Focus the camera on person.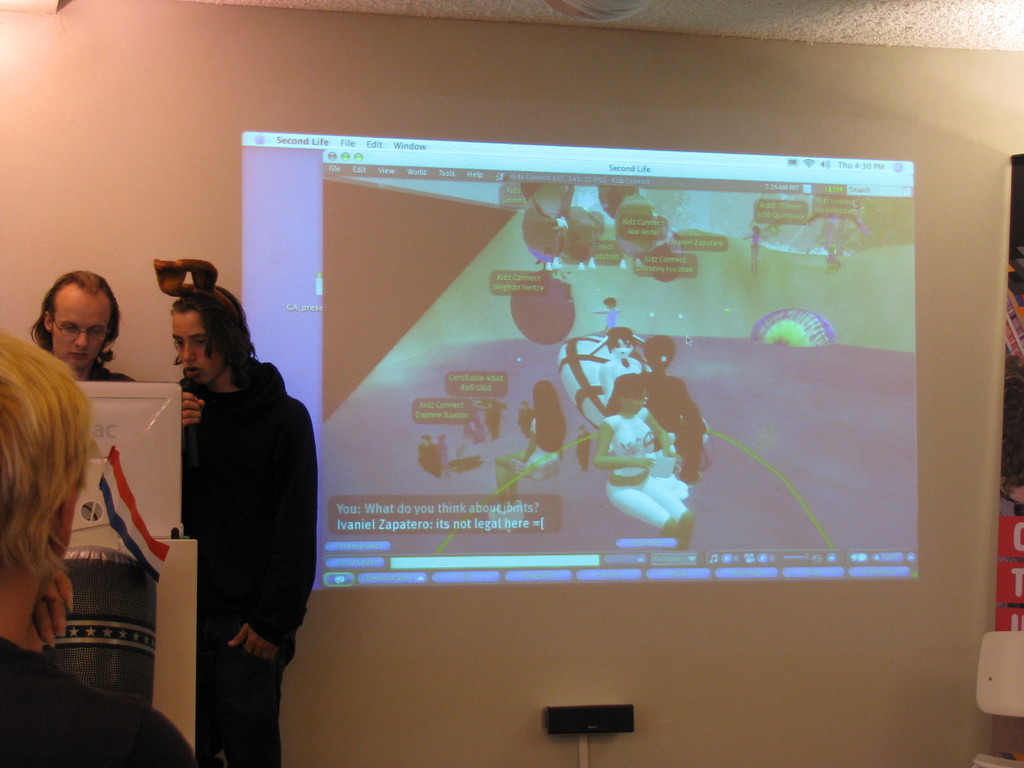
Focus region: 29:269:135:384.
